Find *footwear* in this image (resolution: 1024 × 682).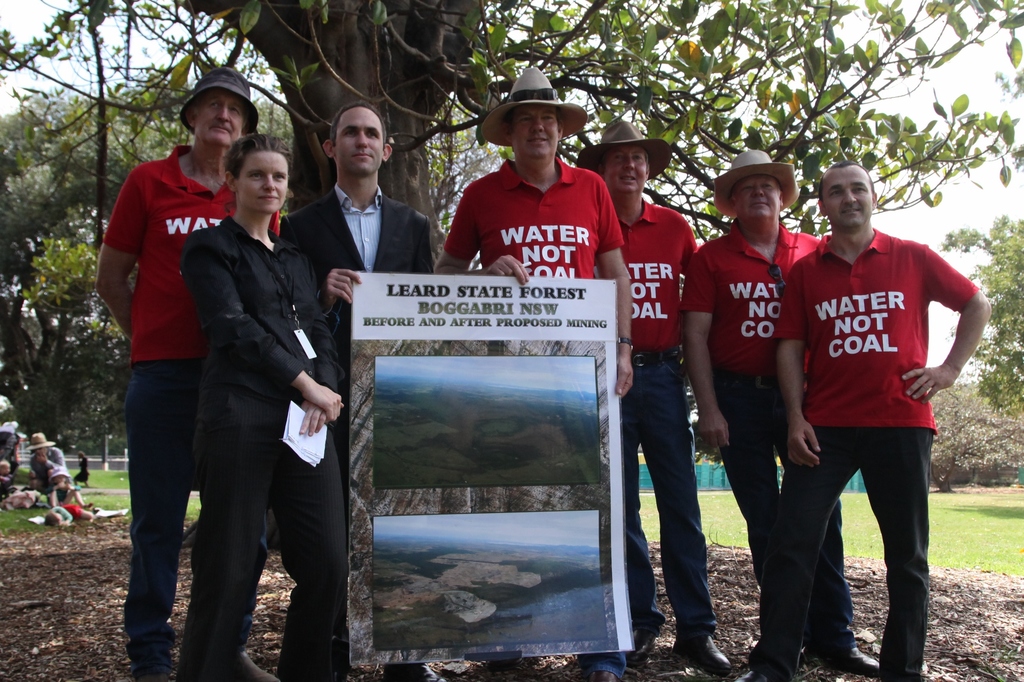
left=674, top=632, right=732, bottom=673.
